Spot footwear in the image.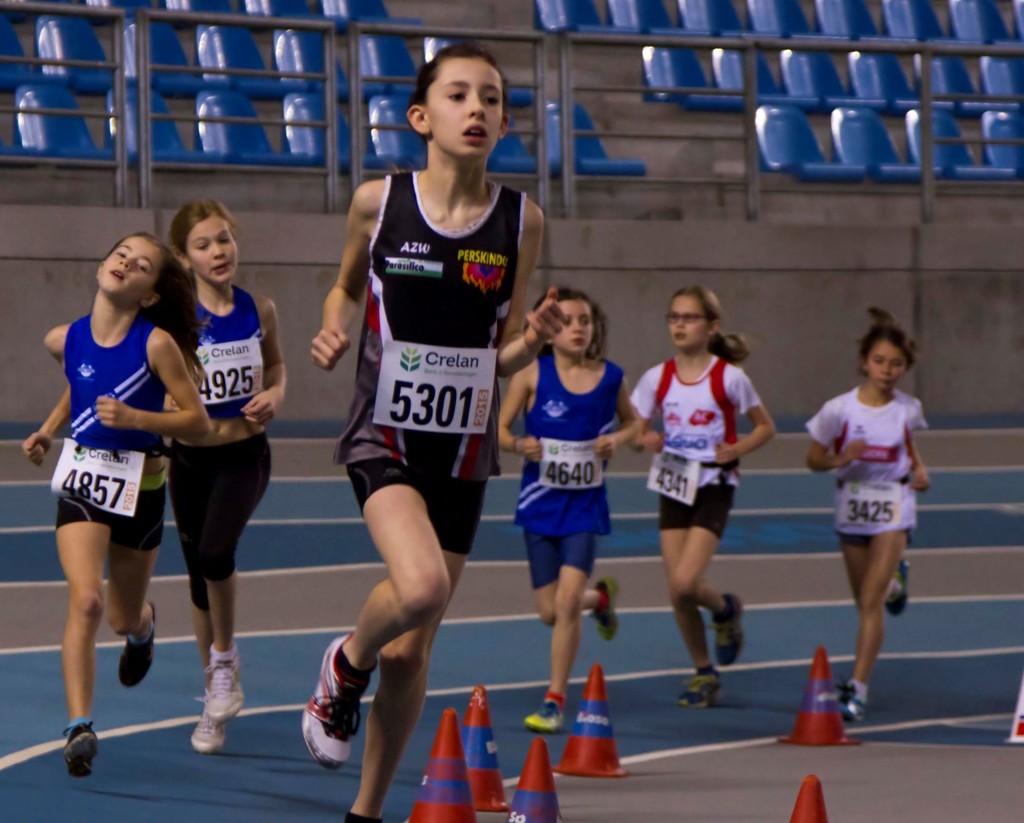
footwear found at l=711, t=594, r=751, b=671.
